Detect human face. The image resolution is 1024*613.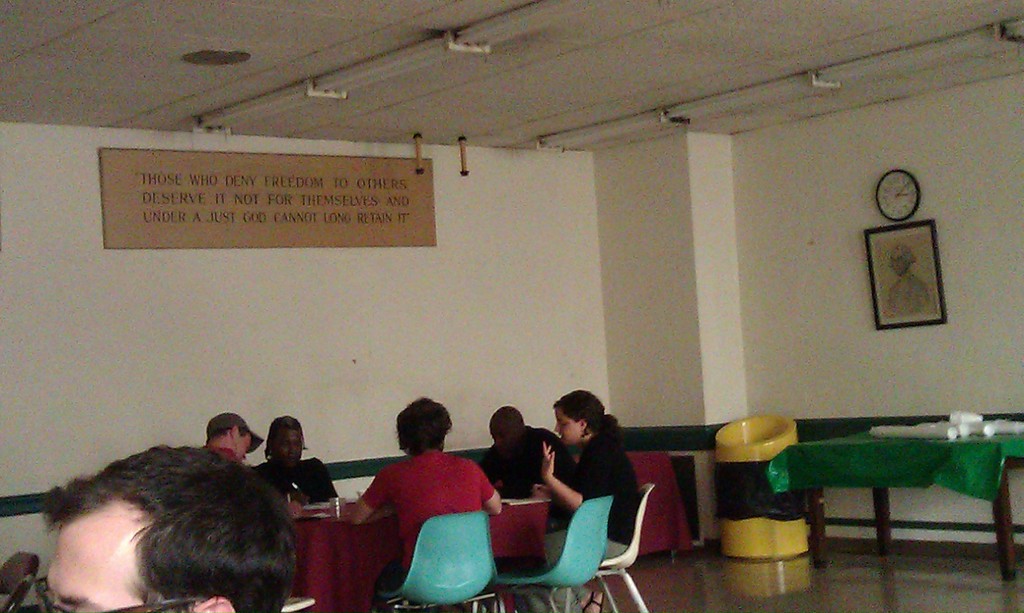
bbox=(237, 438, 253, 466).
